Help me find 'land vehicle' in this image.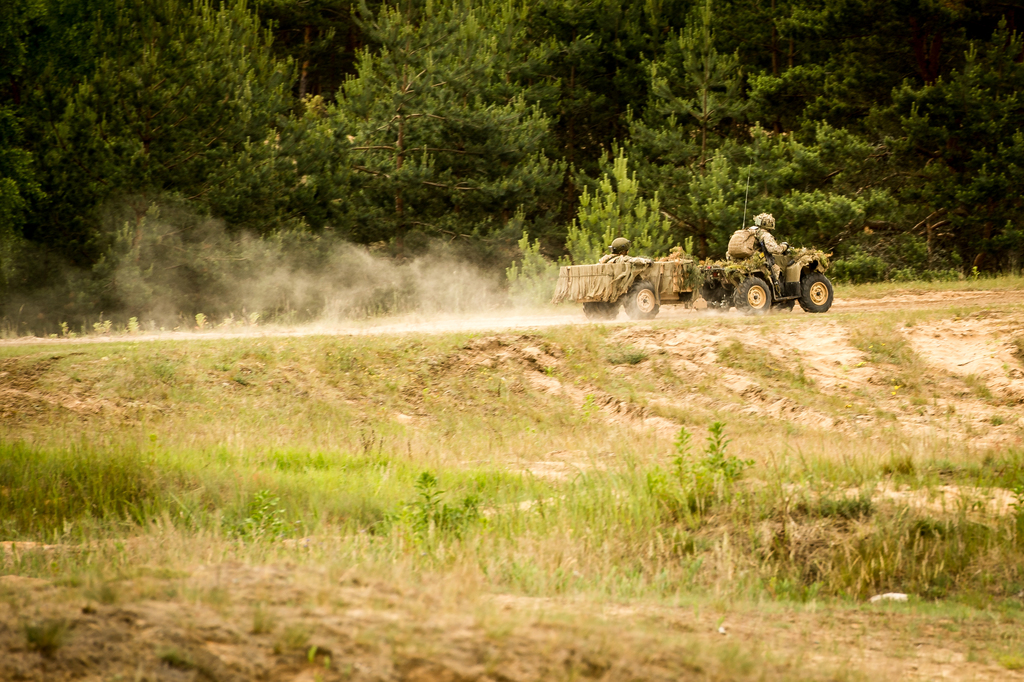
Found it: [547,253,696,314].
